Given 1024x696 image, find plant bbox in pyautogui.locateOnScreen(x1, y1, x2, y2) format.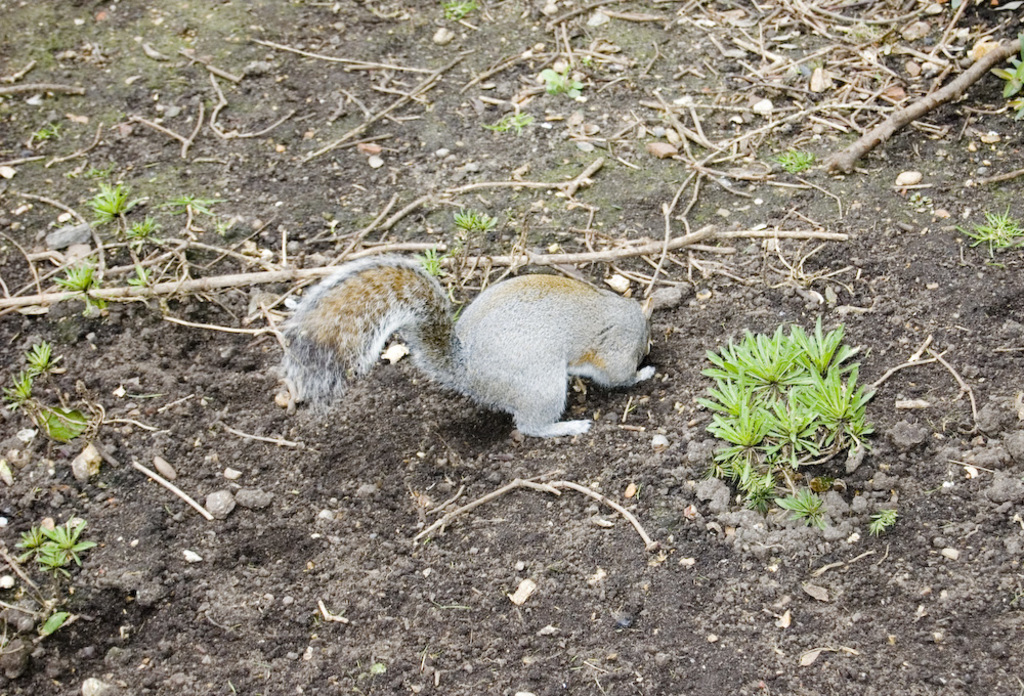
pyautogui.locateOnScreen(172, 191, 223, 238).
